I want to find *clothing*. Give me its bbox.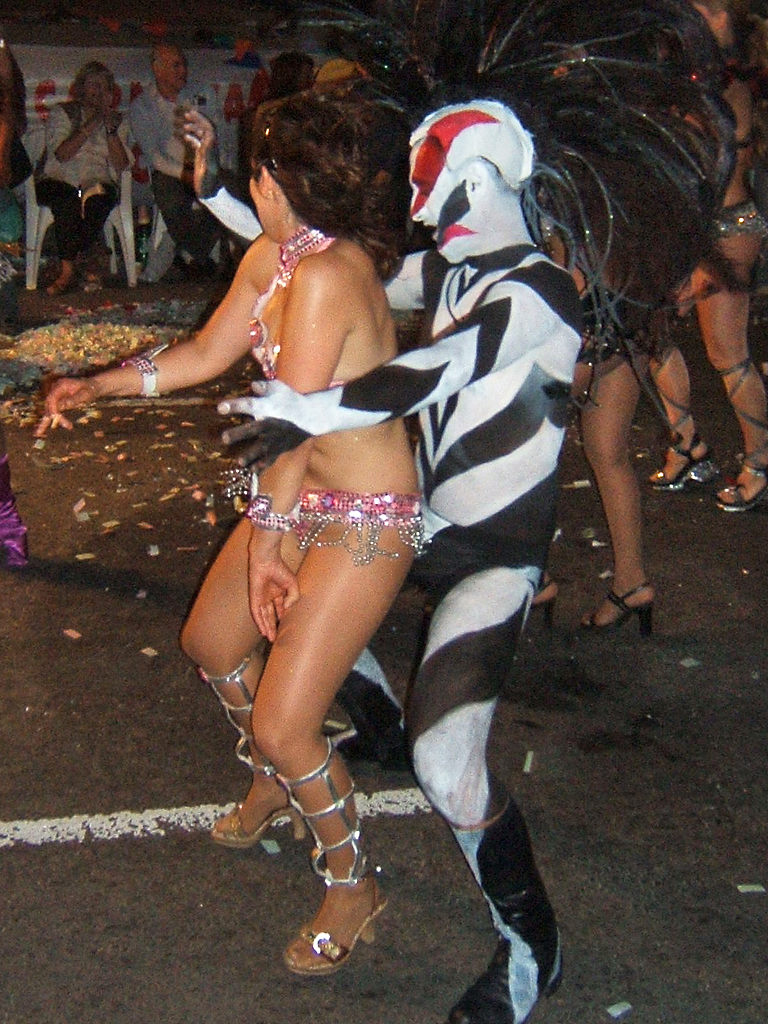
Rect(571, 288, 675, 358).
